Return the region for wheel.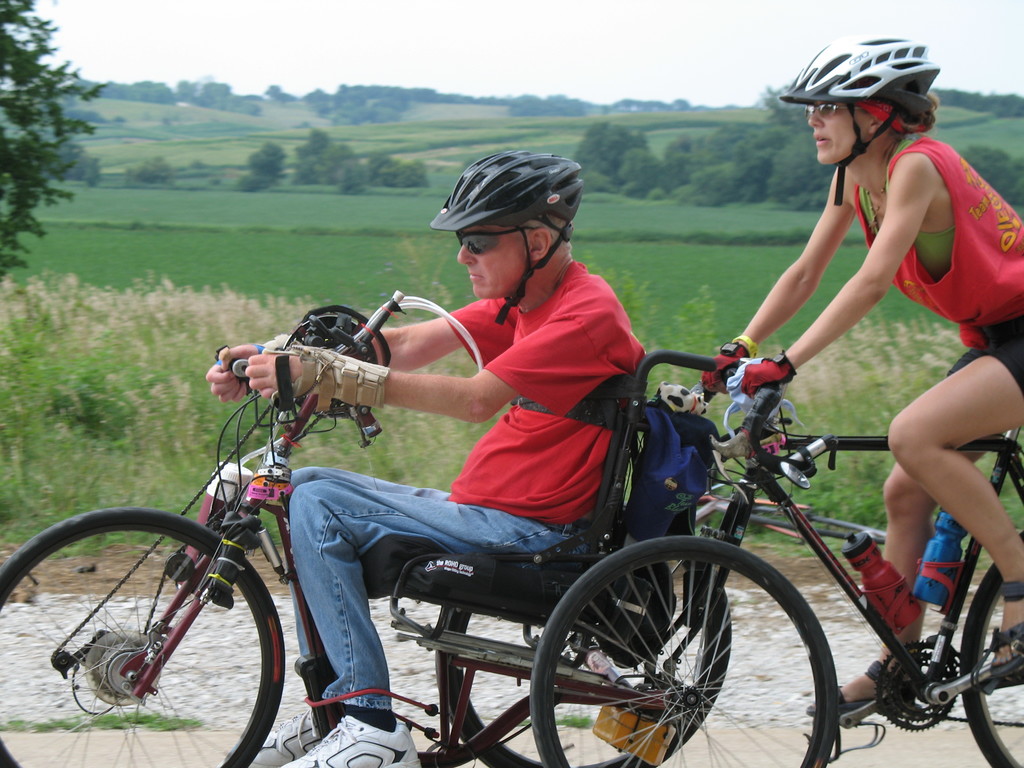
(x1=959, y1=521, x2=1023, y2=767).
